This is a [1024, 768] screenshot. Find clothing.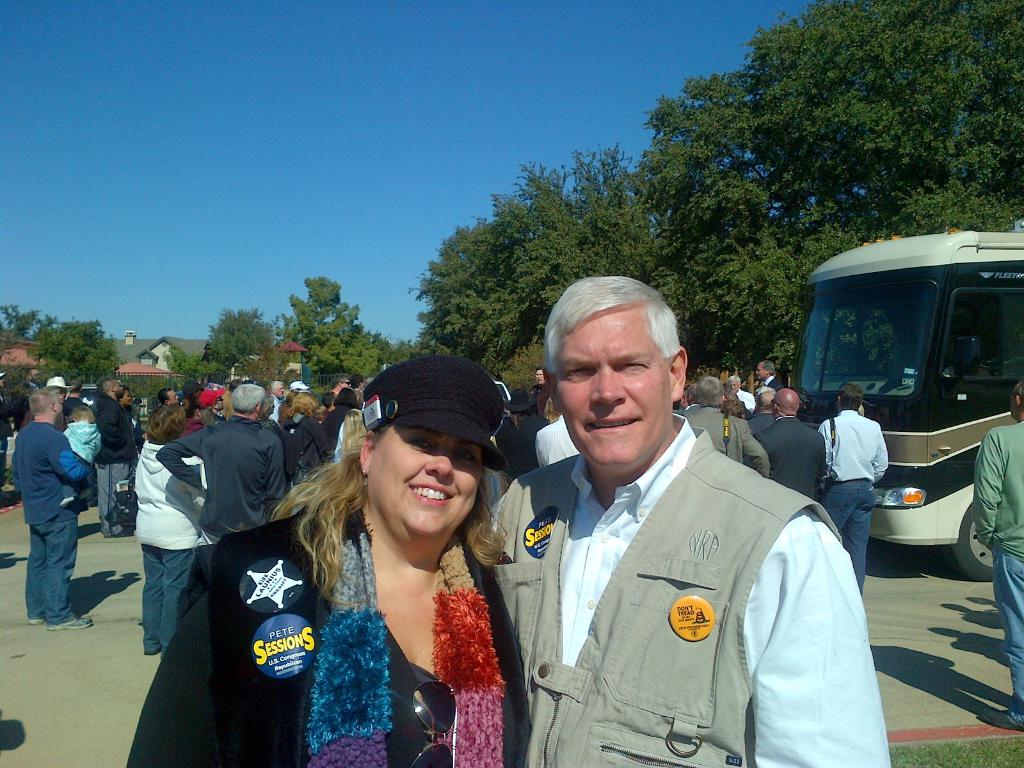
Bounding box: l=973, t=409, r=1023, b=711.
